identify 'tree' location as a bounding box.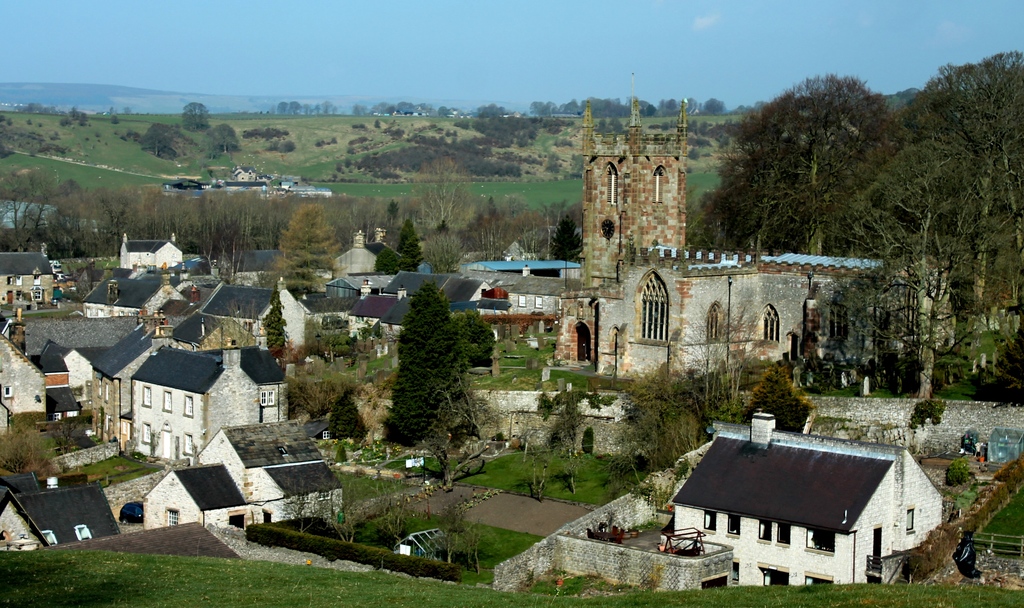
(683,71,918,262).
